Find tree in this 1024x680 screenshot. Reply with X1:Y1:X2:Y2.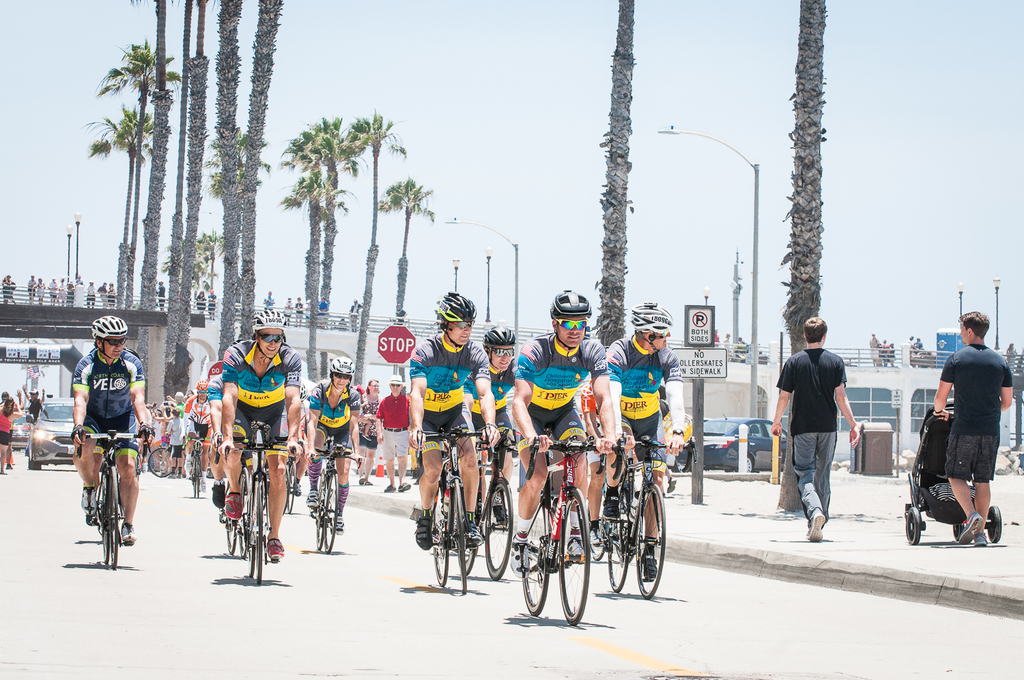
100:31:177:308.
